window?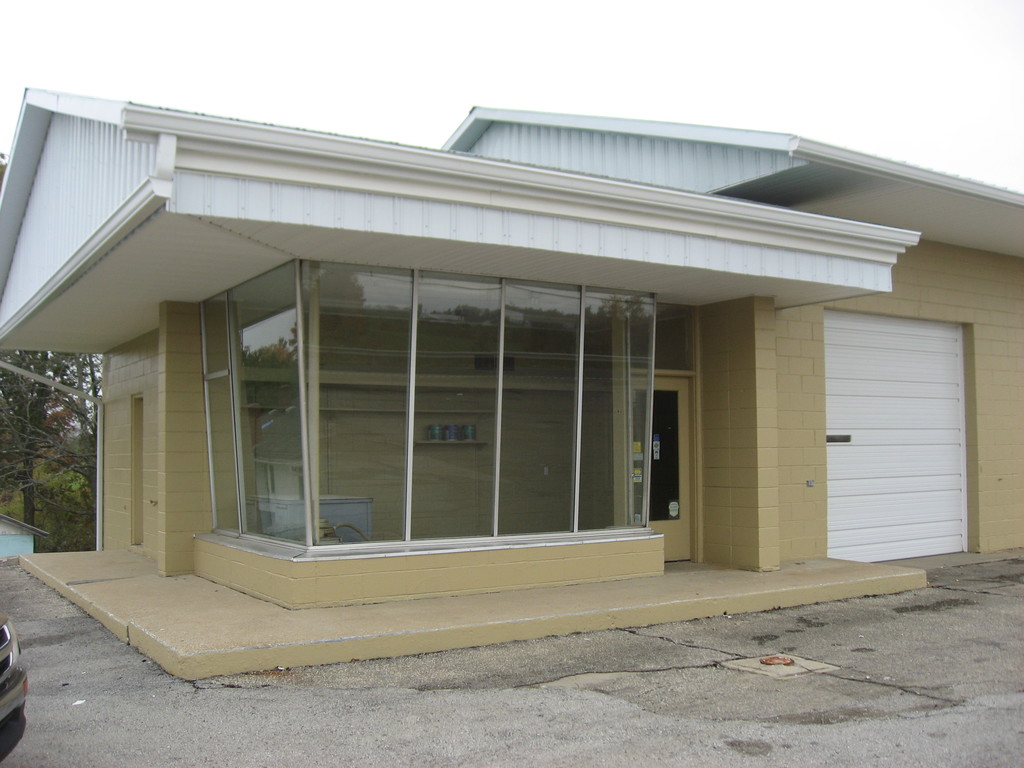
bbox=[129, 392, 146, 543]
